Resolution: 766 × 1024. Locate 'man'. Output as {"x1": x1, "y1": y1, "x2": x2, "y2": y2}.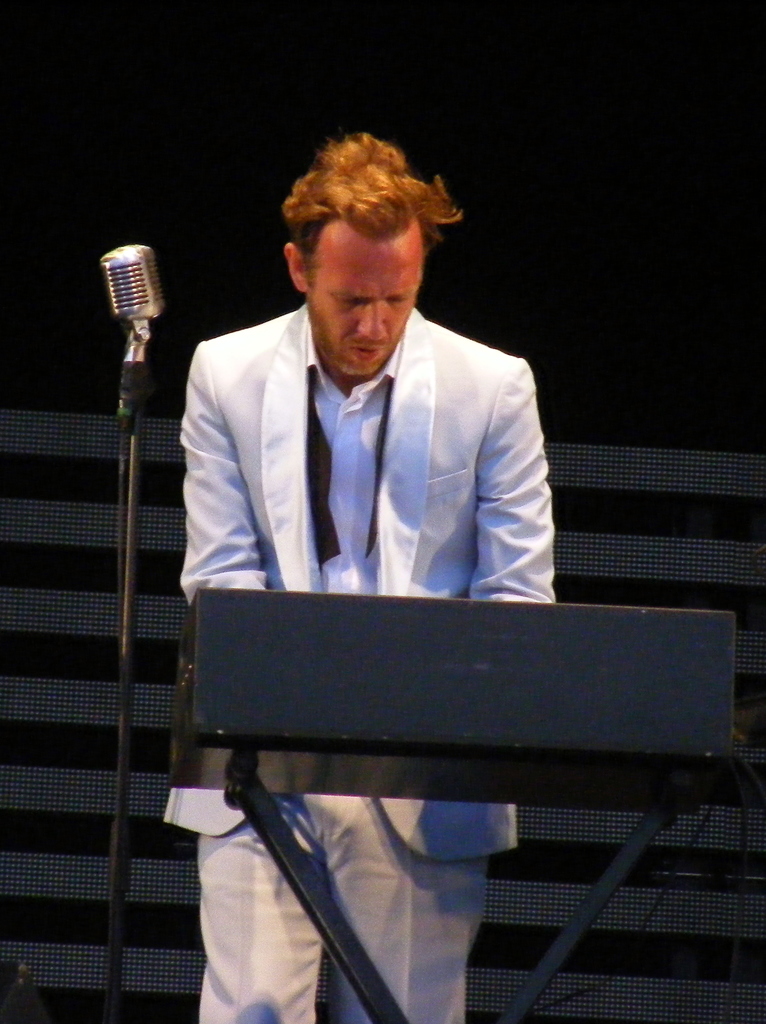
{"x1": 164, "y1": 127, "x2": 559, "y2": 1020}.
